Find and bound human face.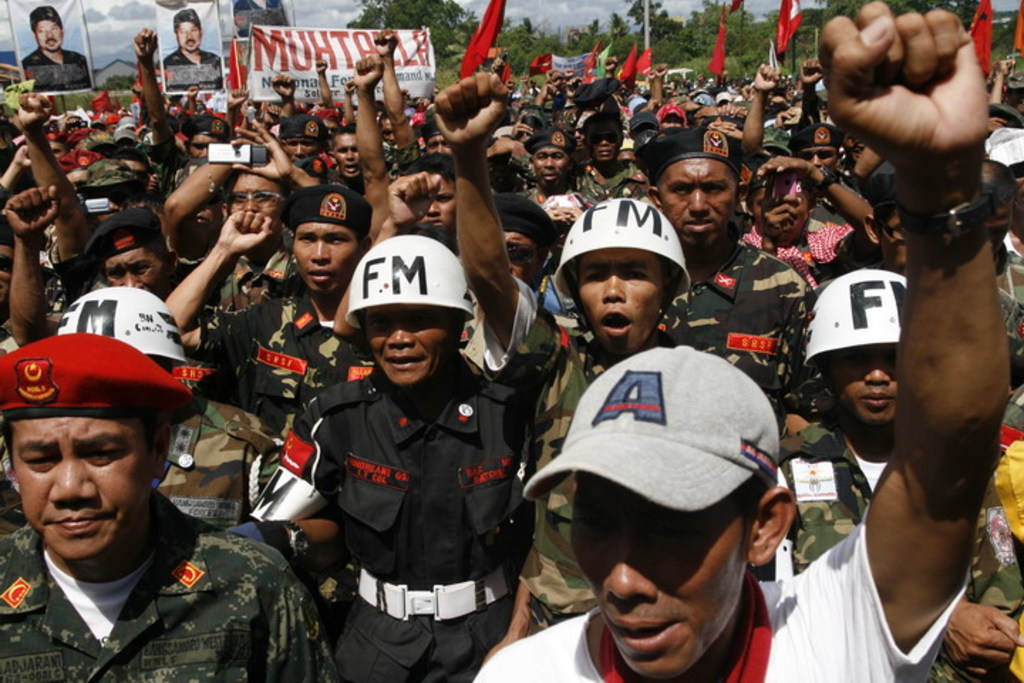
Bound: [829, 343, 909, 415].
